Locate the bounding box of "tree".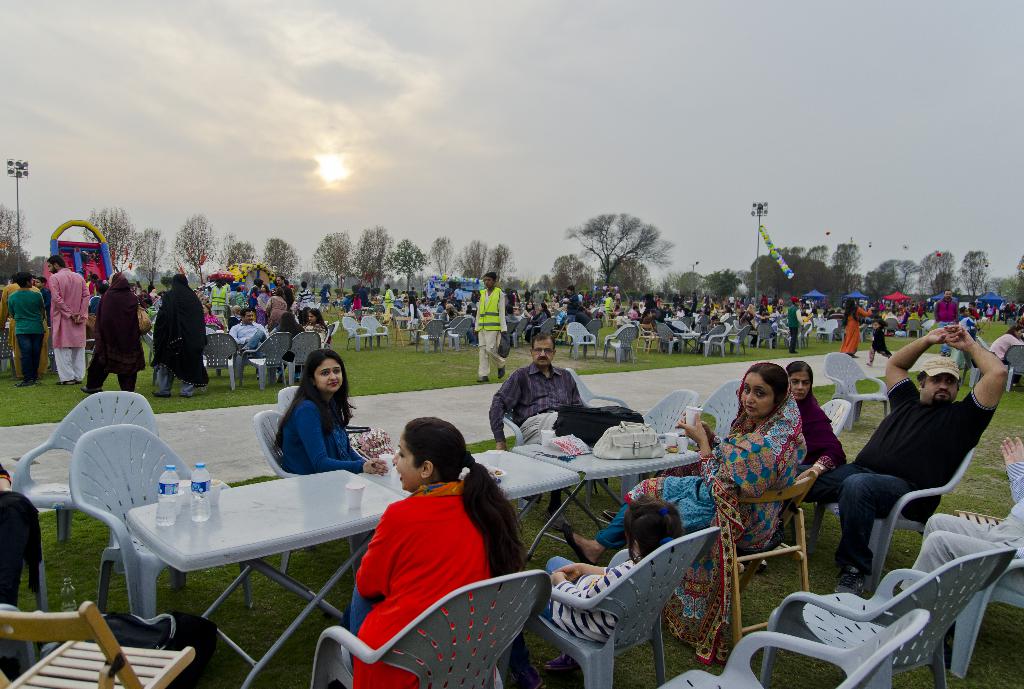
Bounding box: 309:235:353:279.
